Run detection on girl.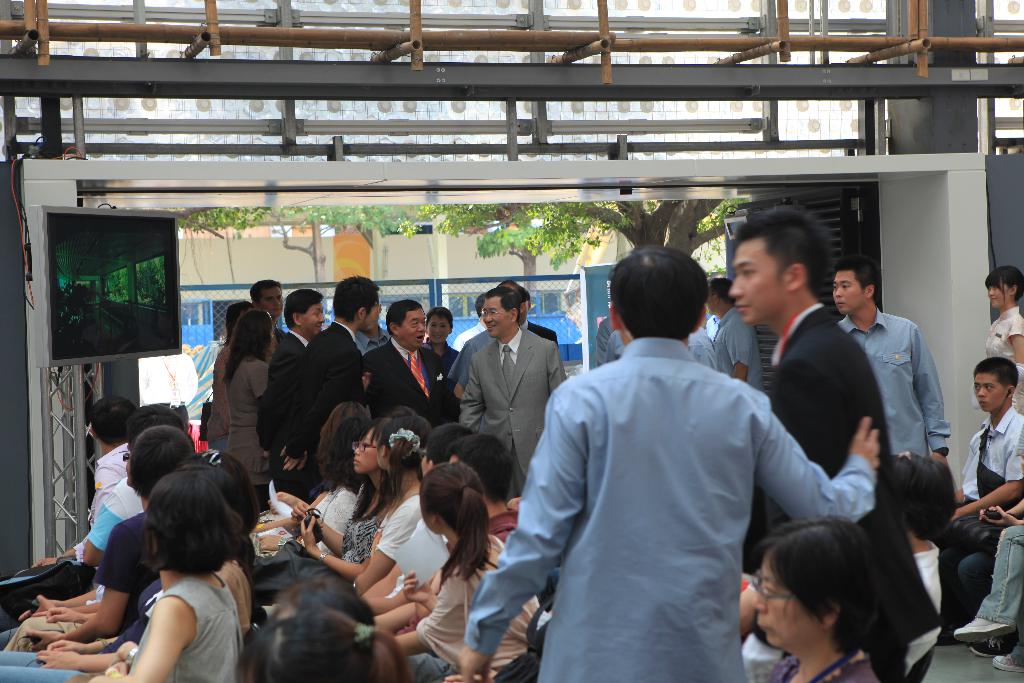
Result: x1=299 y1=425 x2=395 y2=584.
